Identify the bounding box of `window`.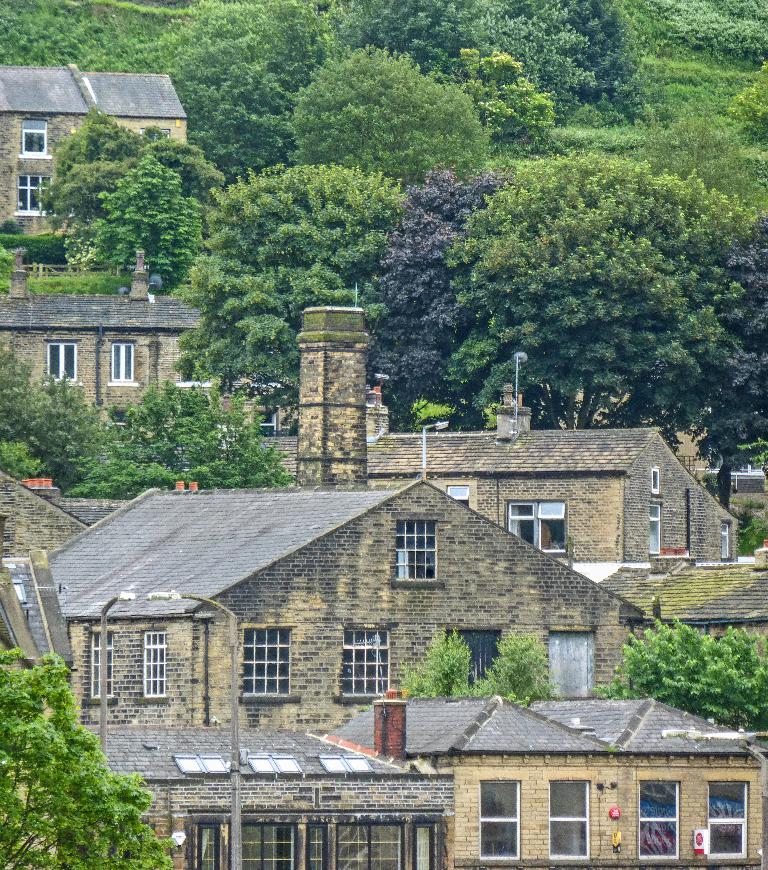
BBox(485, 779, 525, 862).
